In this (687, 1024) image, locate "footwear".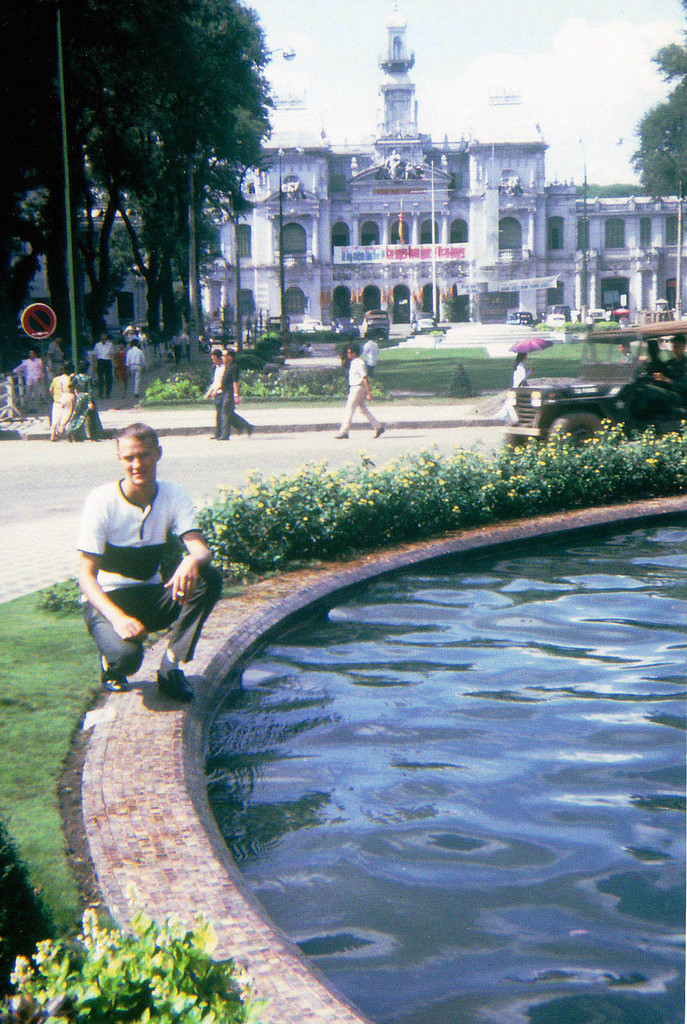
Bounding box: left=249, top=419, right=257, bottom=435.
